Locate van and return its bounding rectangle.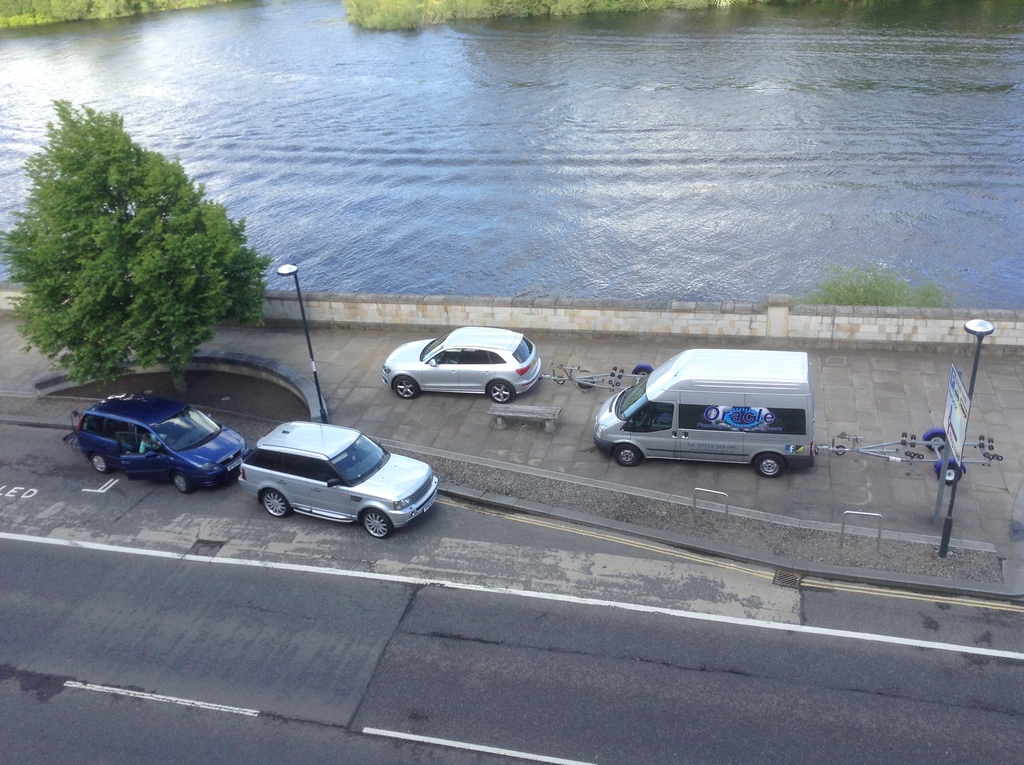
[left=593, top=352, right=818, bottom=480].
